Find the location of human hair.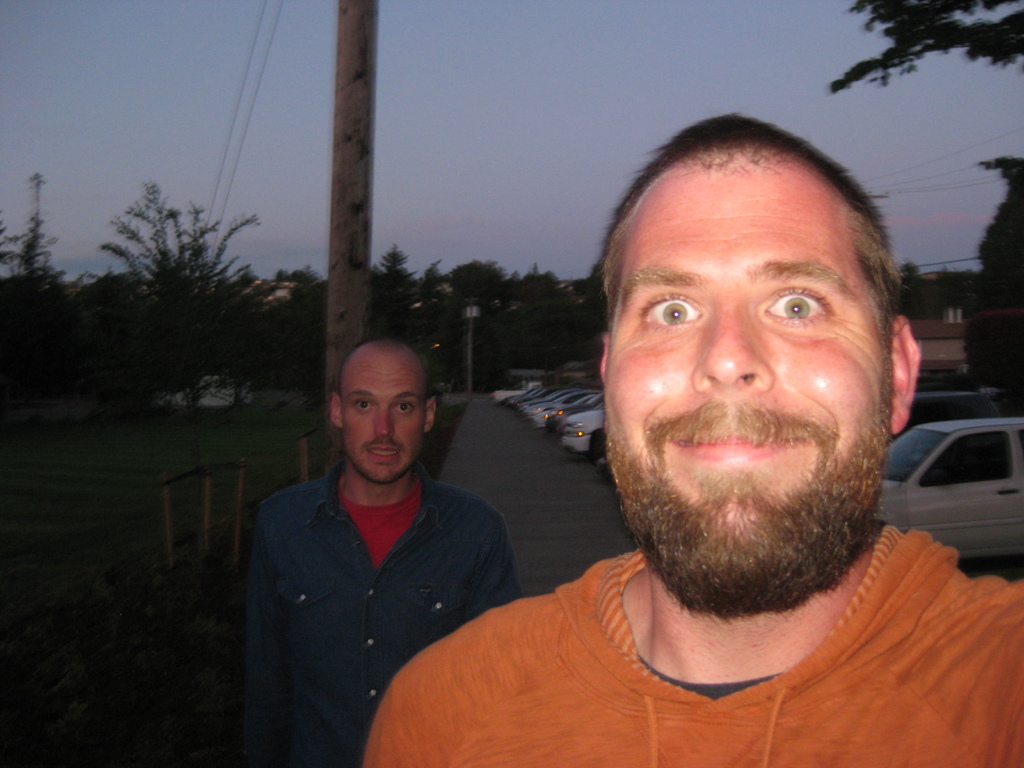
Location: {"left": 335, "top": 337, "right": 435, "bottom": 431}.
